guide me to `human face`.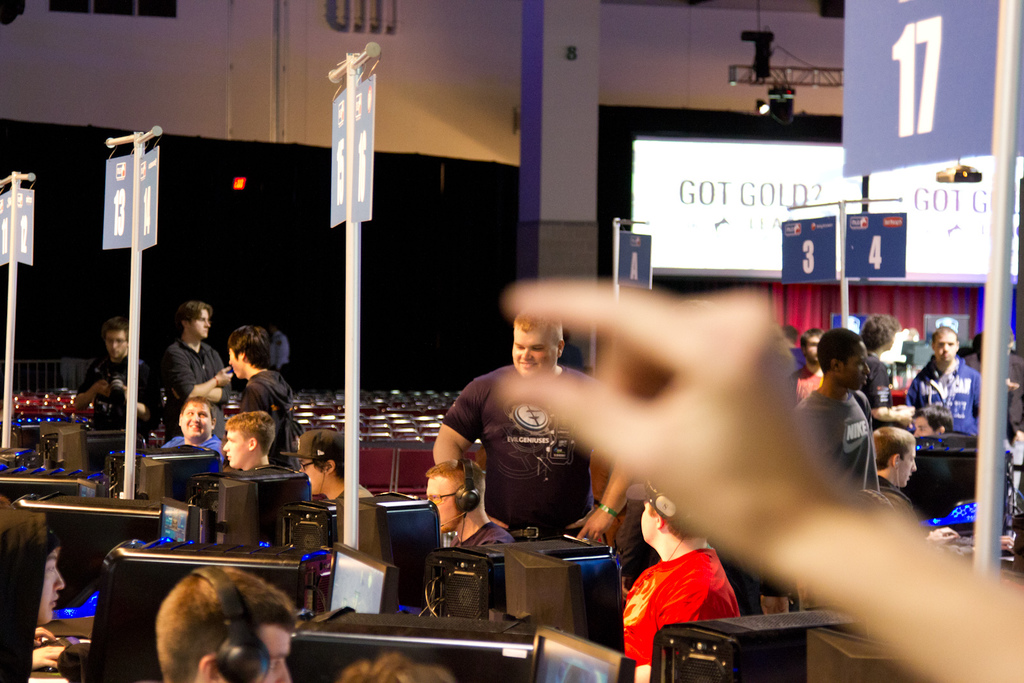
Guidance: rect(221, 426, 241, 467).
